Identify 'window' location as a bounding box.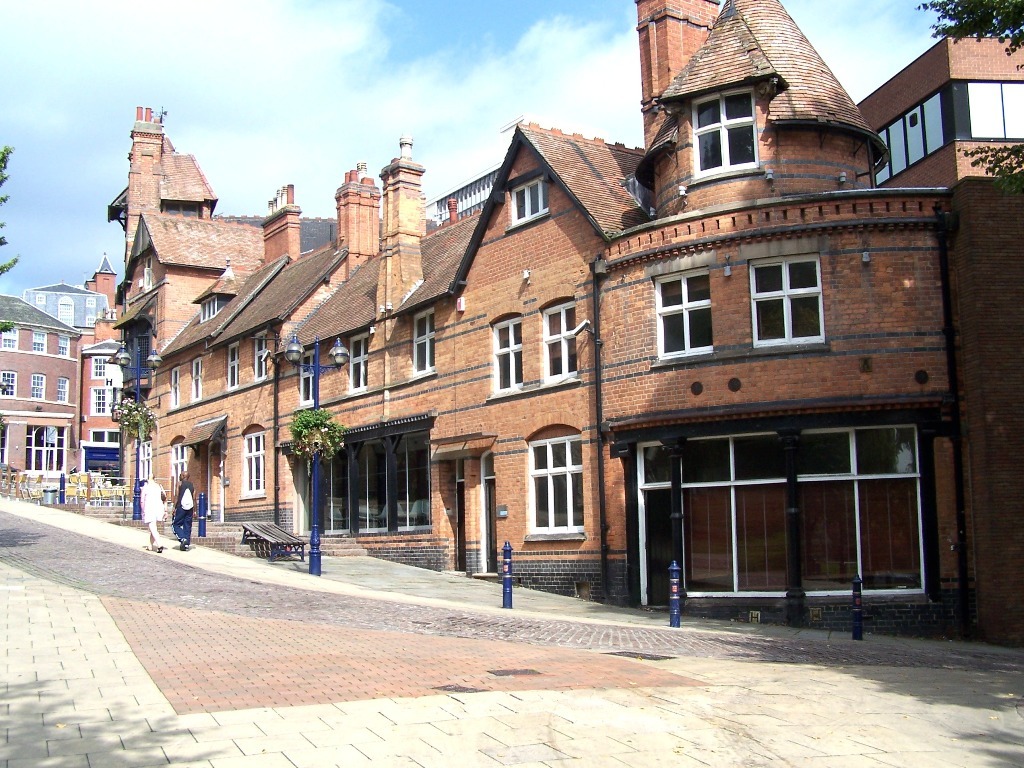
rect(166, 364, 180, 401).
